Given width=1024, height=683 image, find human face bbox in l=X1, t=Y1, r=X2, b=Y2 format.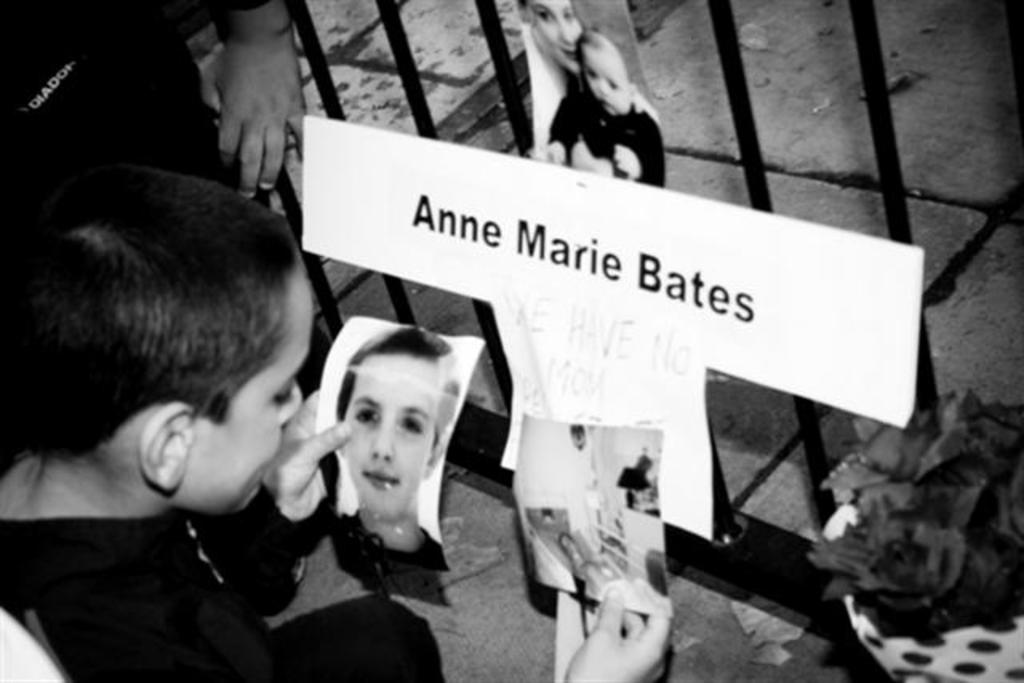
l=334, t=353, r=440, b=526.
